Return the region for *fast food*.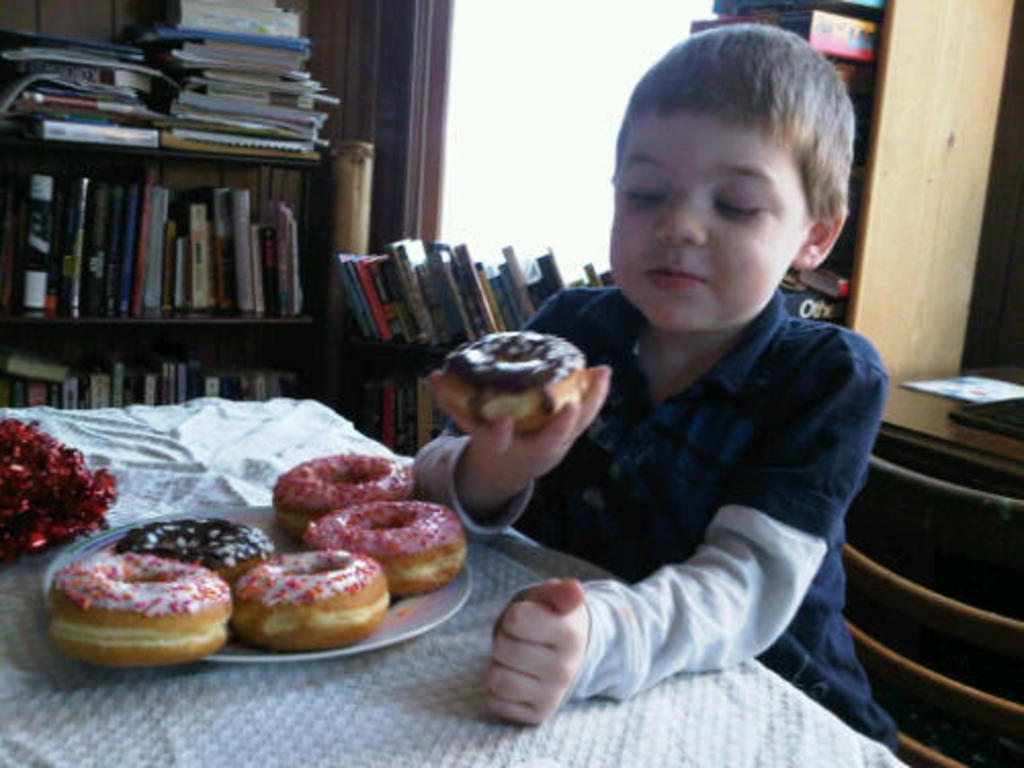
{"x1": 444, "y1": 324, "x2": 592, "y2": 434}.
